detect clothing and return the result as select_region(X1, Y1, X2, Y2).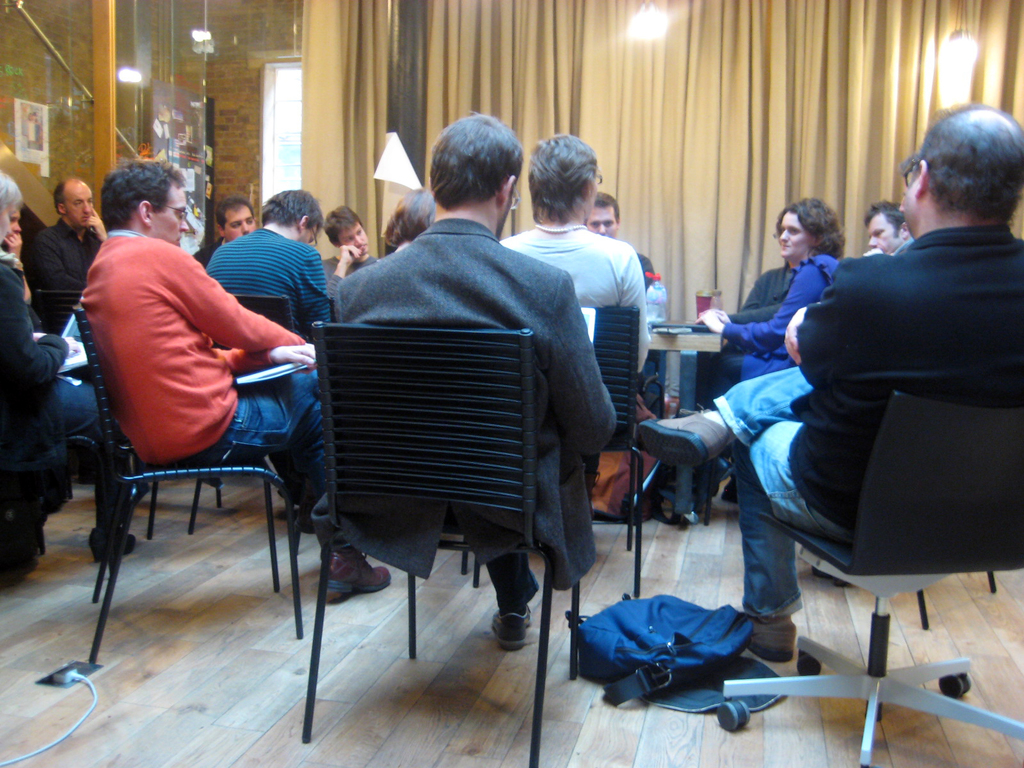
select_region(0, 245, 127, 534).
